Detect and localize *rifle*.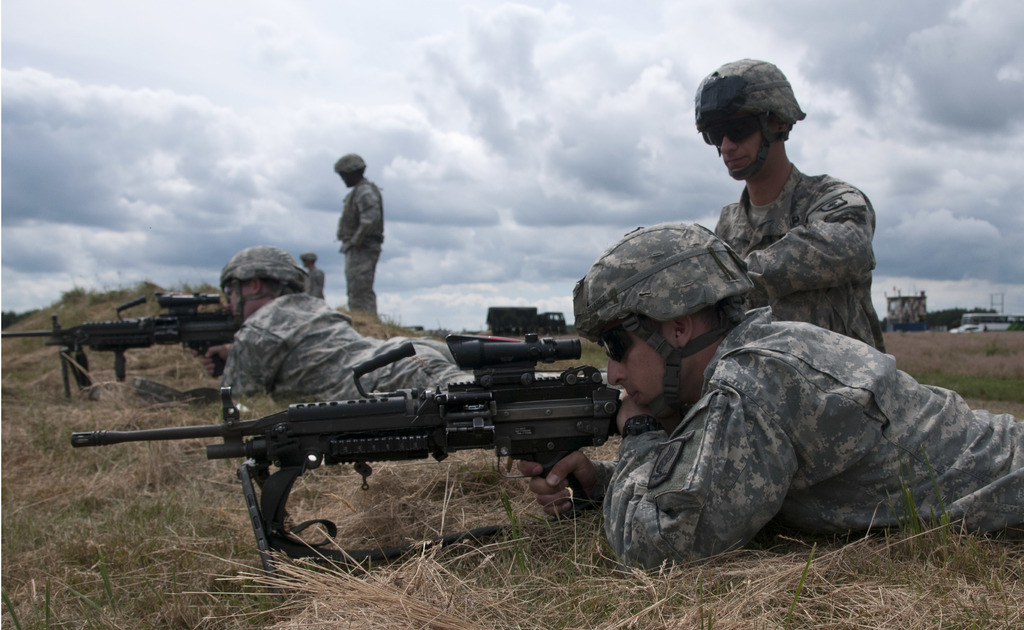
Localized at 0,285,255,401.
